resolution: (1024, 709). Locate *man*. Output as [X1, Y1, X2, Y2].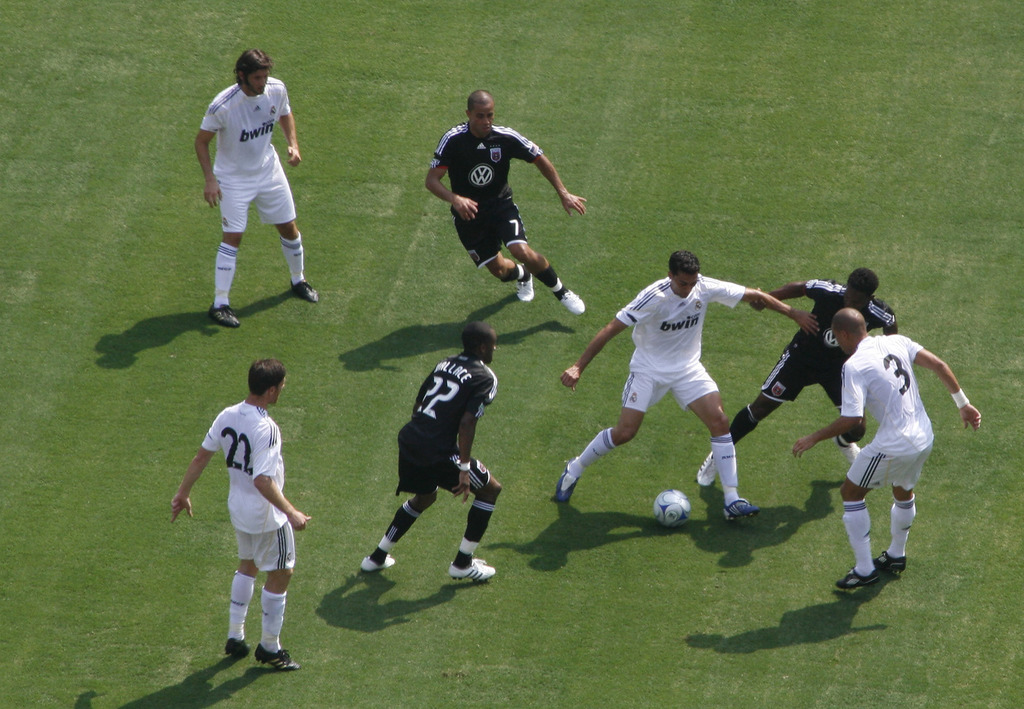
[694, 266, 900, 484].
